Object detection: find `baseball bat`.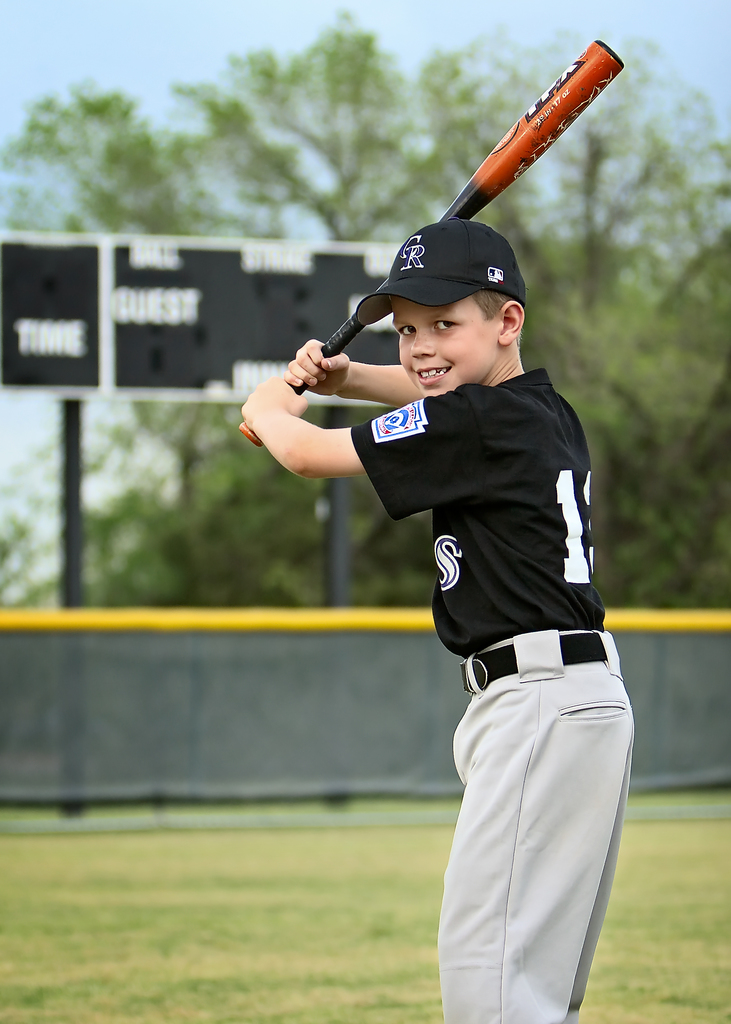
x1=237 y1=34 x2=625 y2=445.
